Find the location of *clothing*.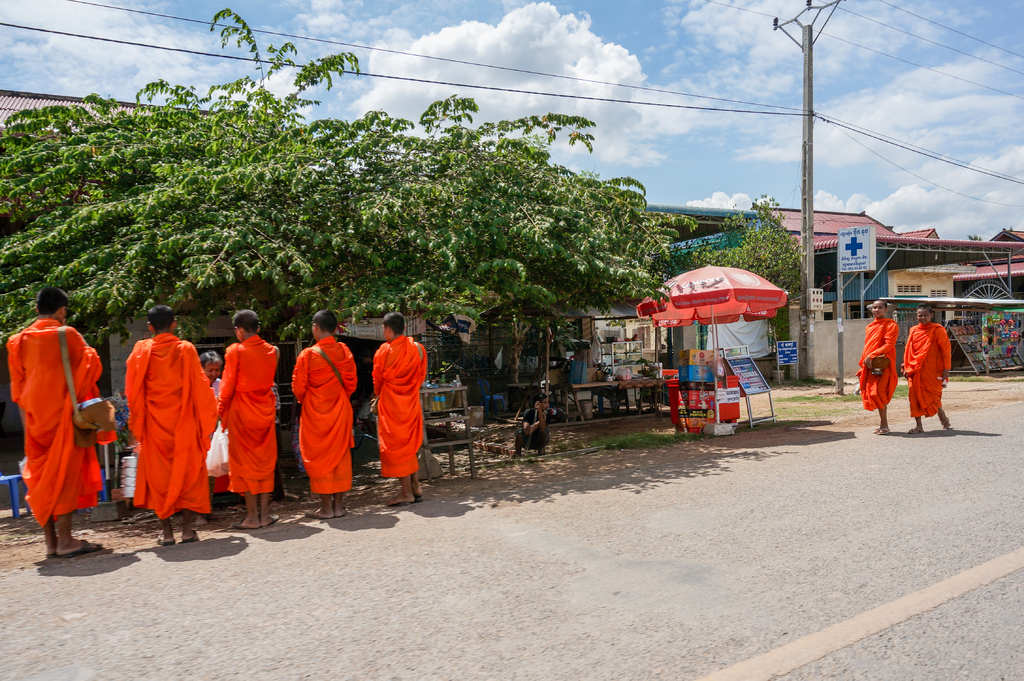
Location: bbox(901, 322, 954, 418).
